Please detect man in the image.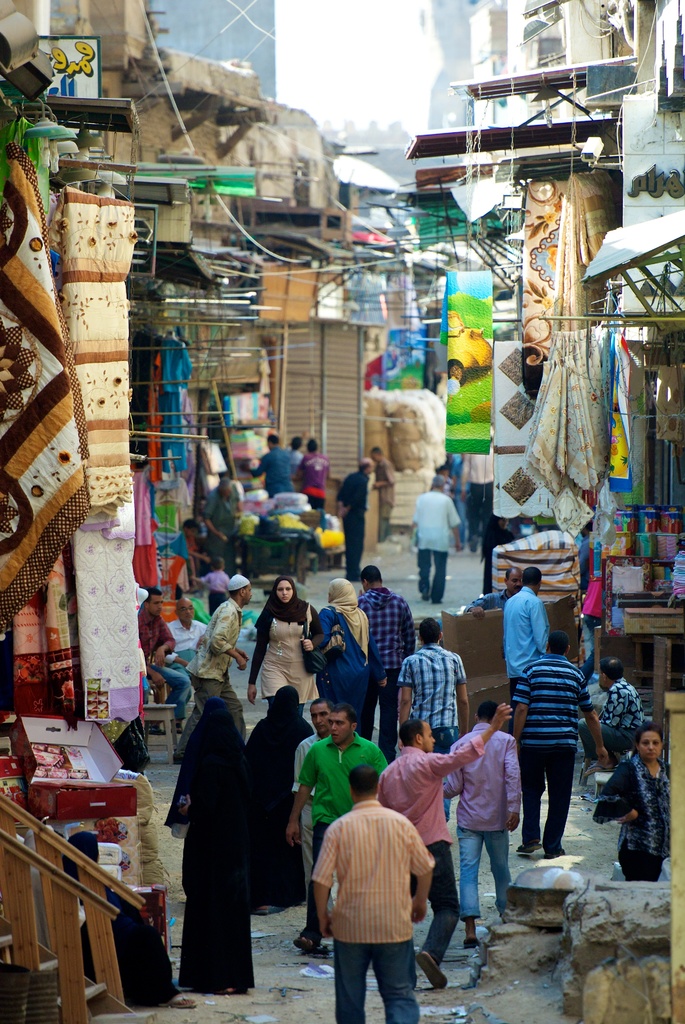
<bbox>459, 422, 494, 552</bbox>.
